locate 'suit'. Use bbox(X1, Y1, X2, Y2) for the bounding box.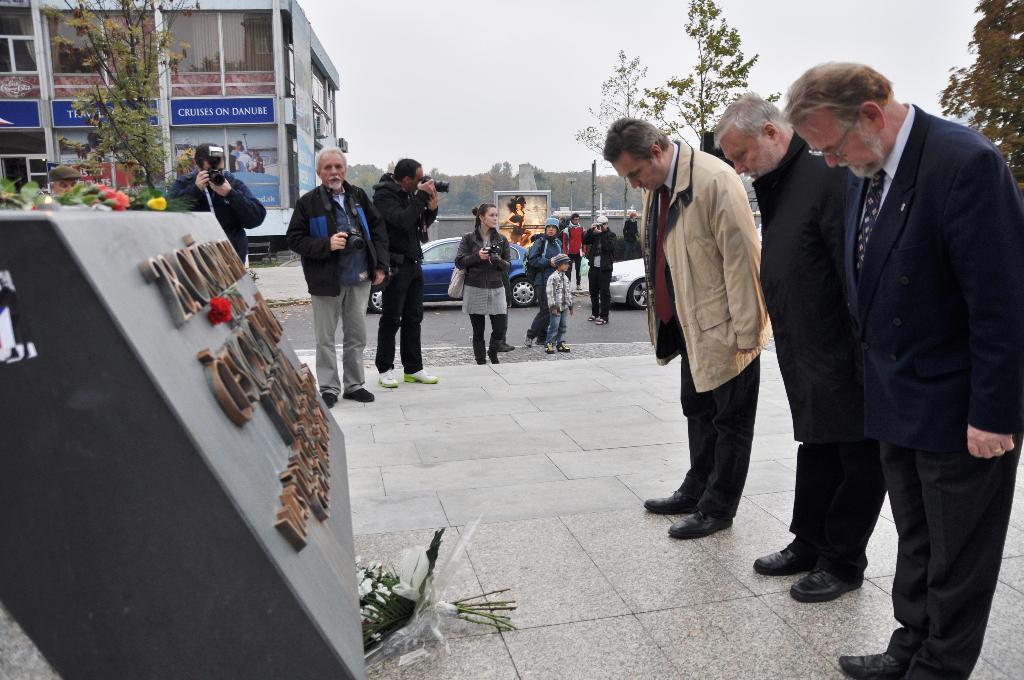
bbox(840, 101, 1023, 679).
